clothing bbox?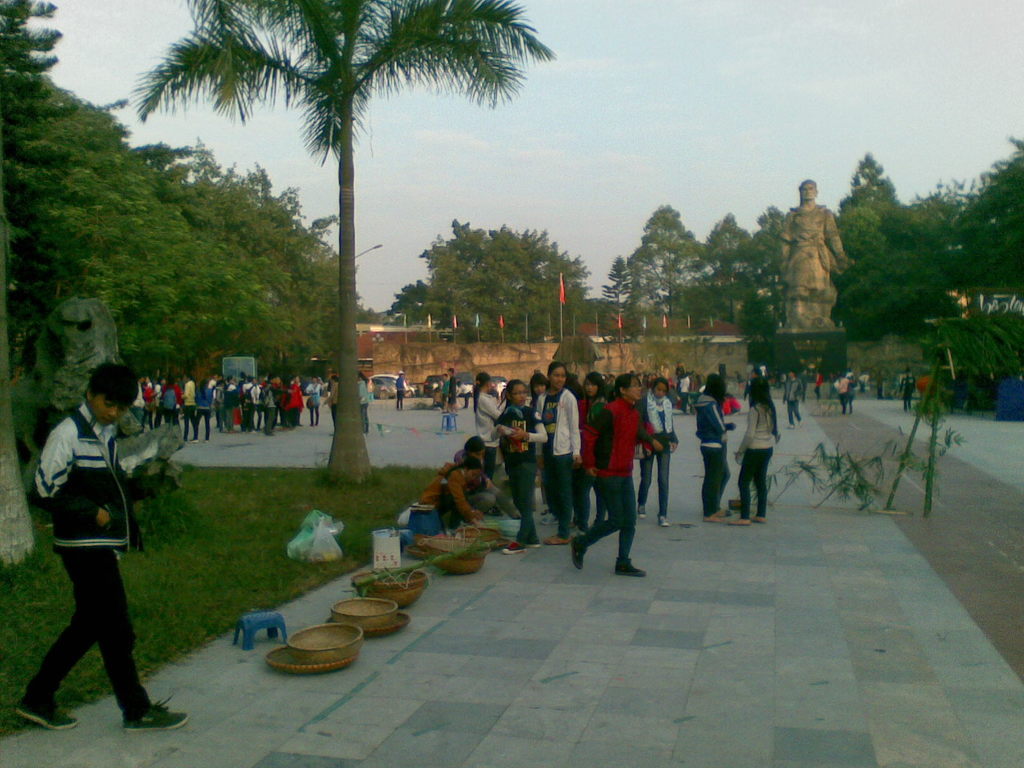
left=537, top=390, right=580, bottom=540
